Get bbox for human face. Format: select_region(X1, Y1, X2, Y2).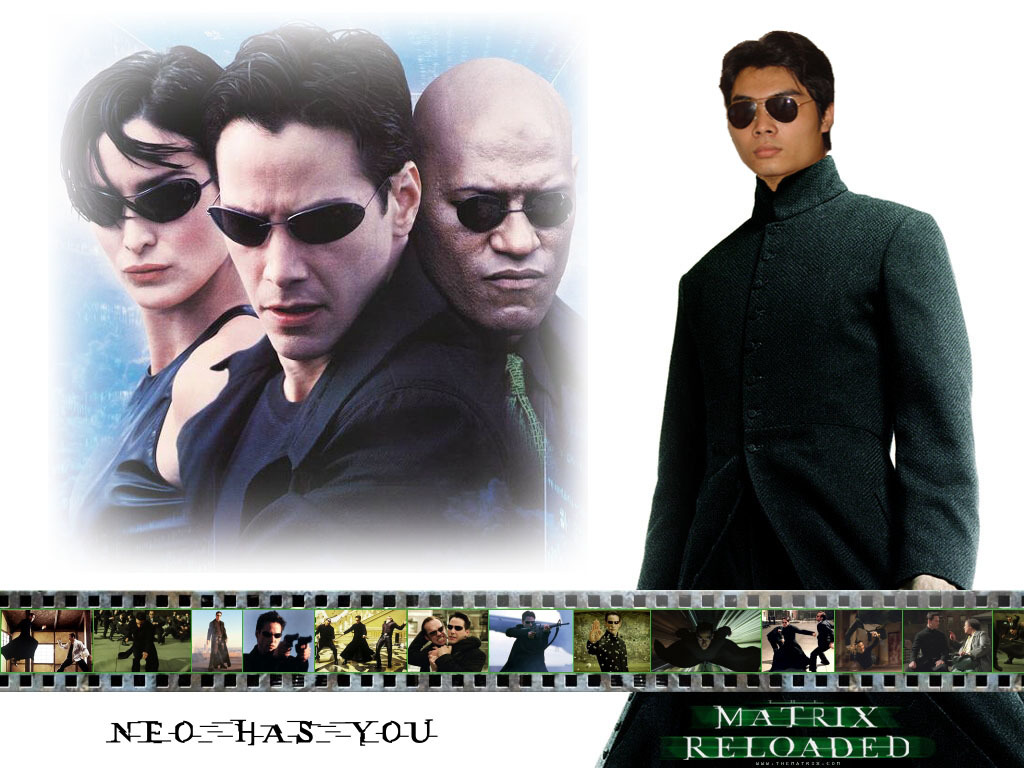
select_region(527, 616, 535, 628).
